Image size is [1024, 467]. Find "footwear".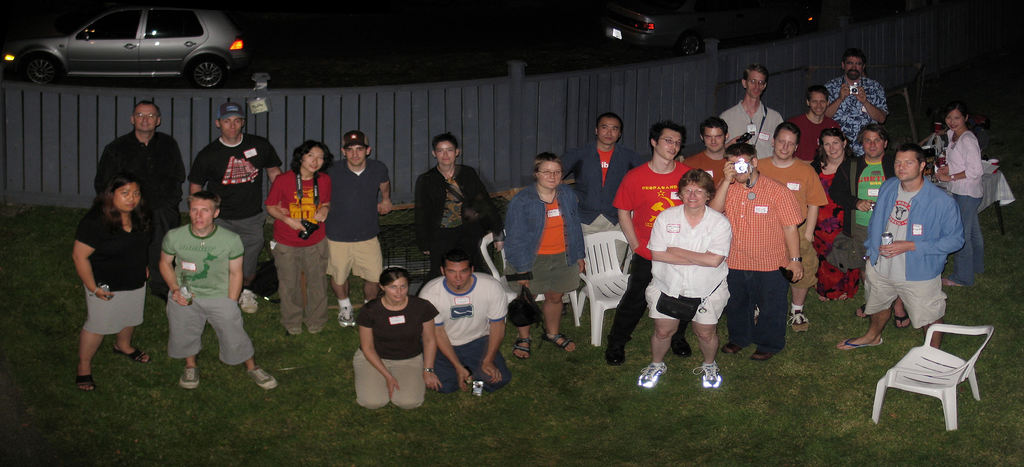
{"x1": 605, "y1": 336, "x2": 627, "y2": 366}.
